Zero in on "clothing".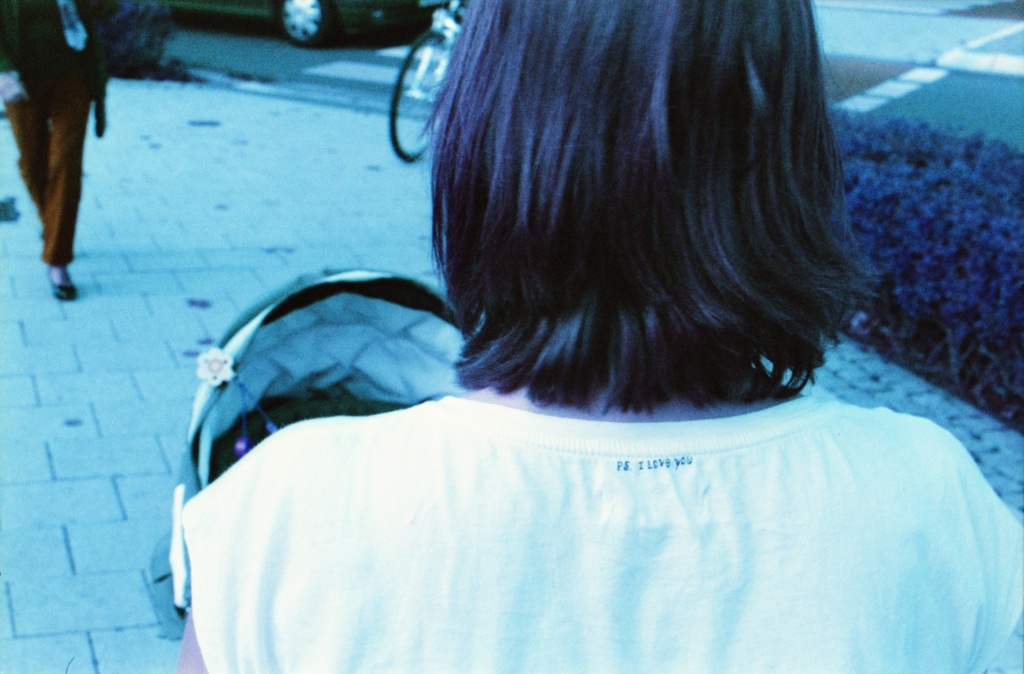
Zeroed in: 179:393:1023:673.
